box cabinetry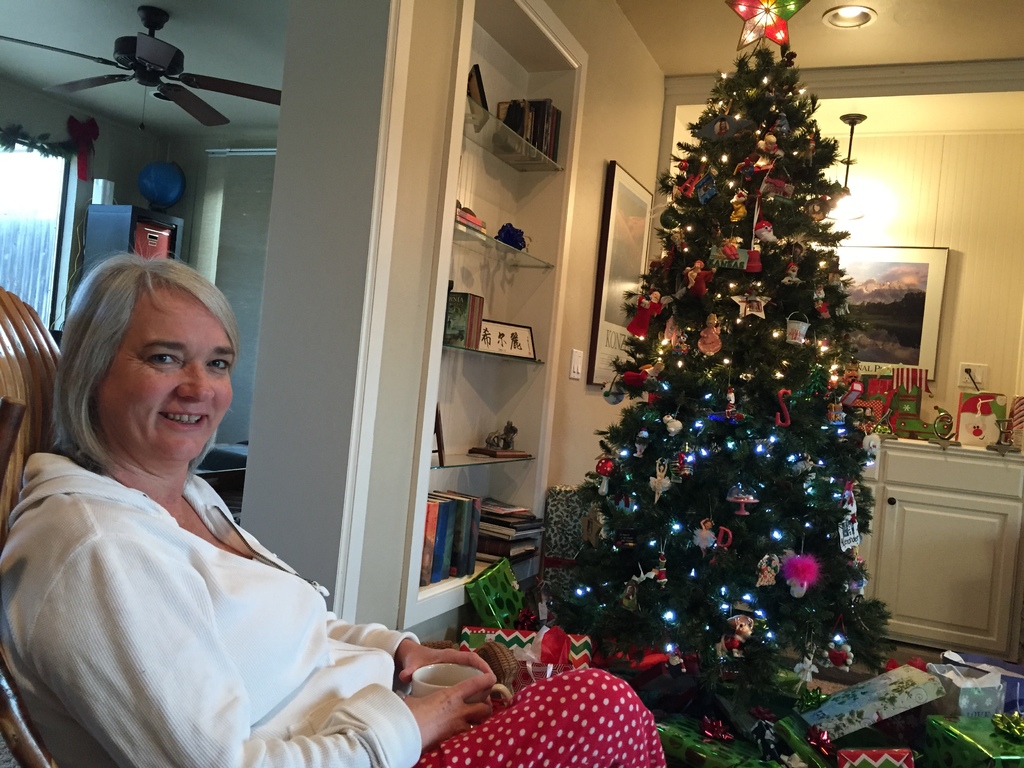
879, 412, 1014, 685
